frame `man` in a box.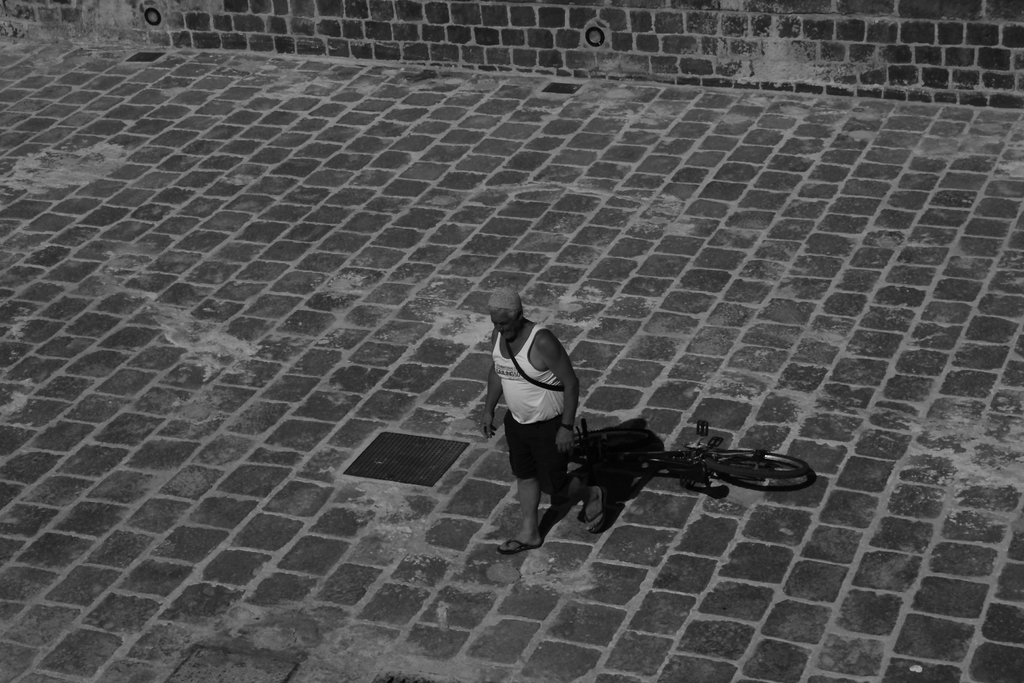
(left=477, top=297, right=595, bottom=576).
